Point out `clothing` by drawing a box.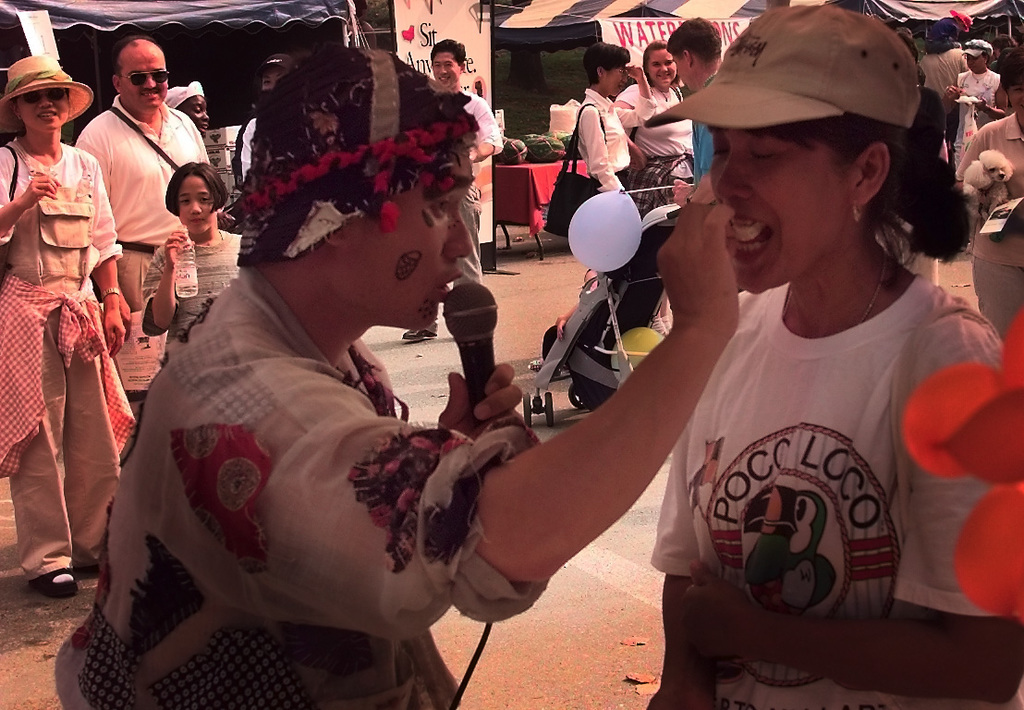
{"x1": 555, "y1": 86, "x2": 619, "y2": 315}.
